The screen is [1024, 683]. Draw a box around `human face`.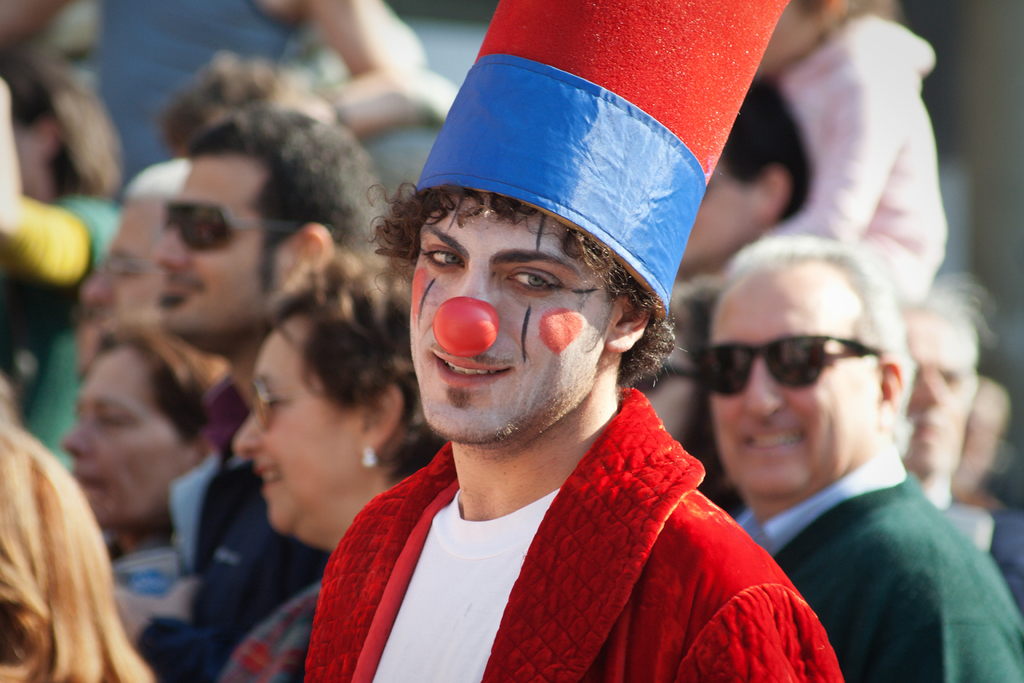
box(83, 188, 166, 341).
